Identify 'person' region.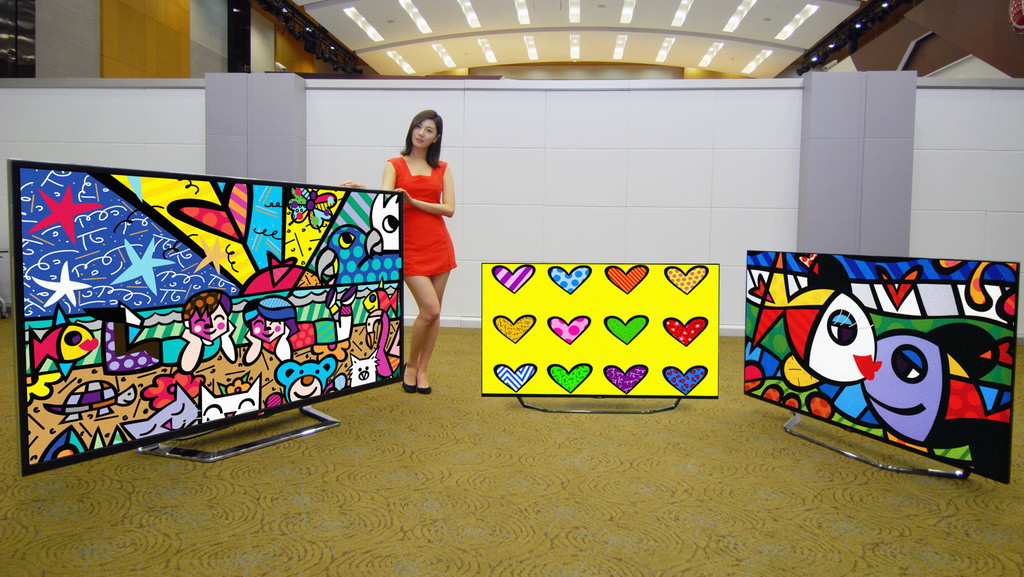
Region: 339, 110, 460, 395.
